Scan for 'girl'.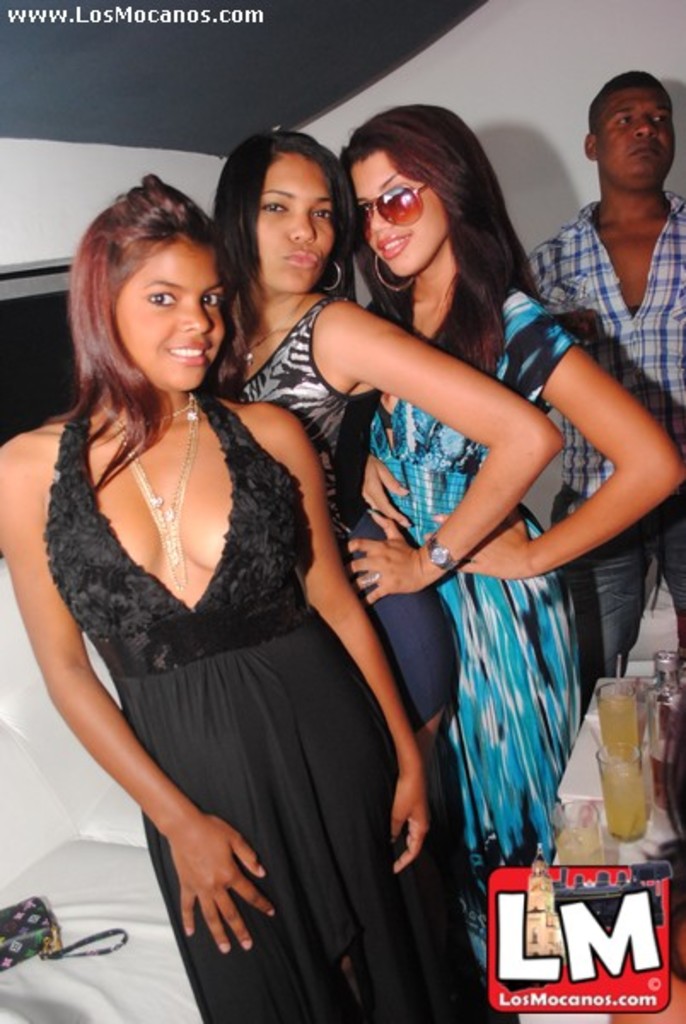
Scan result: box(210, 128, 570, 758).
